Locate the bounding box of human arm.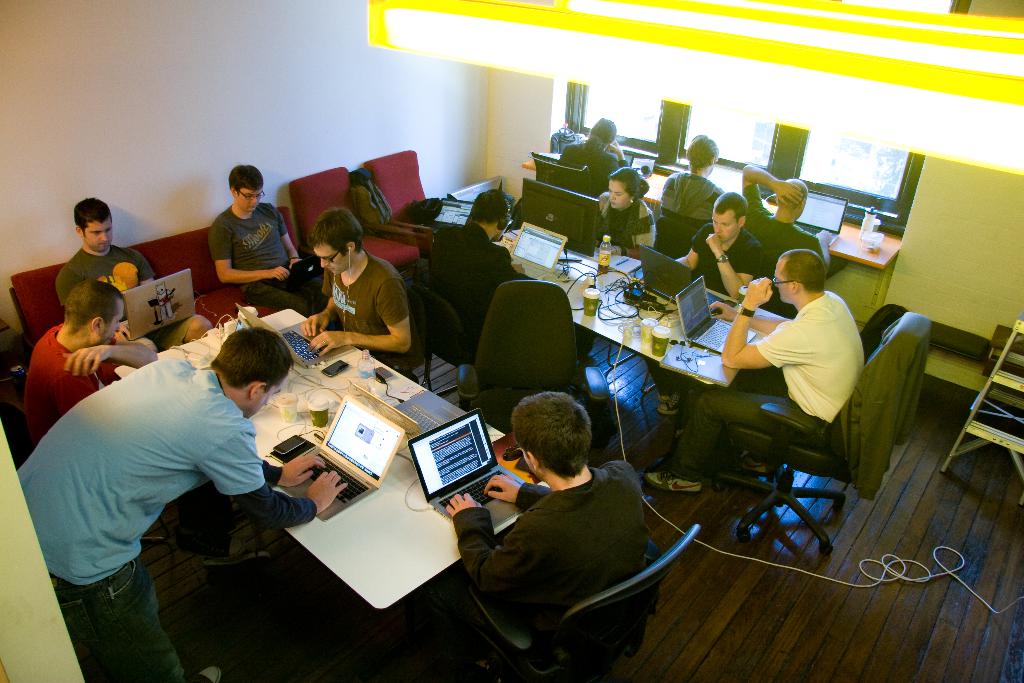
Bounding box: (left=271, top=204, right=306, bottom=267).
